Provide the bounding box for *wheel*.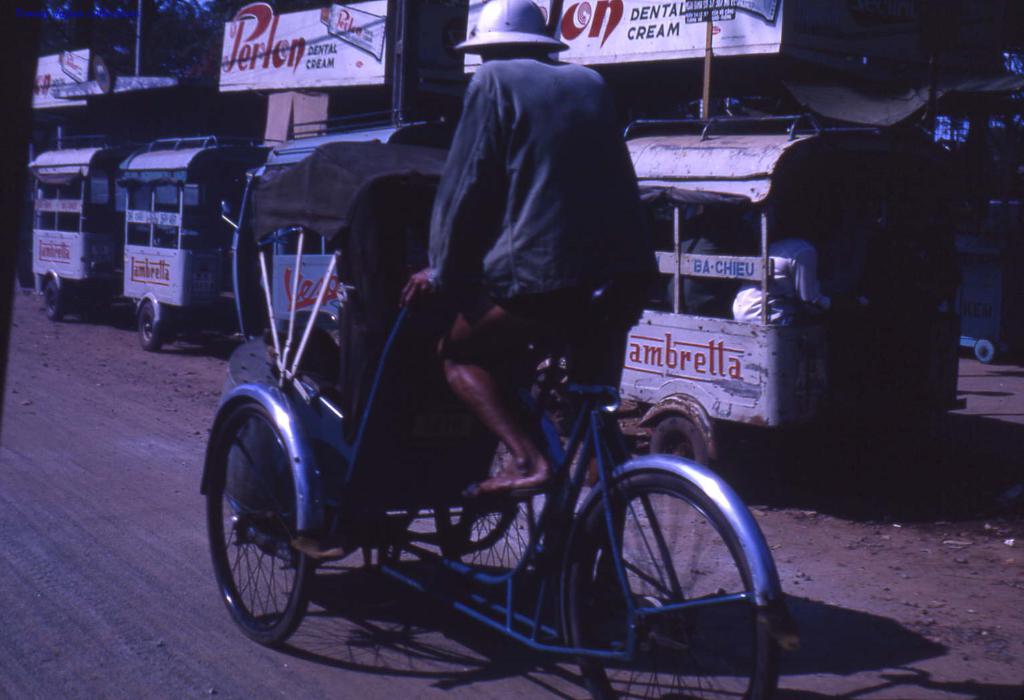
rect(204, 405, 314, 646).
